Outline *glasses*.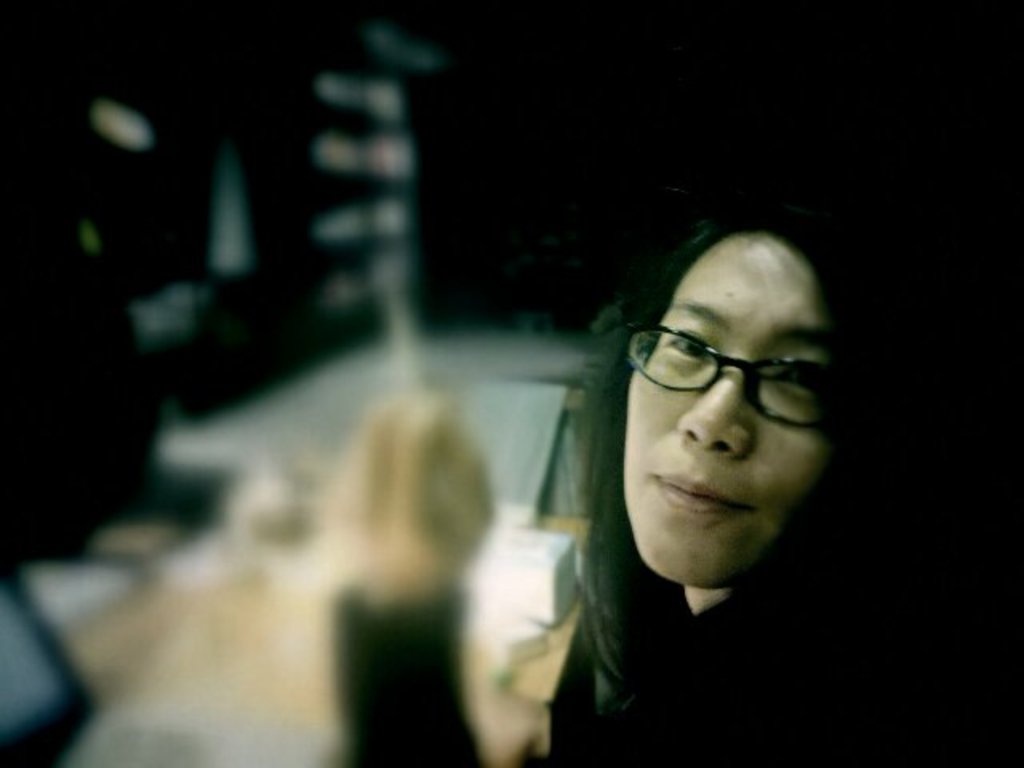
Outline: rect(627, 328, 838, 427).
